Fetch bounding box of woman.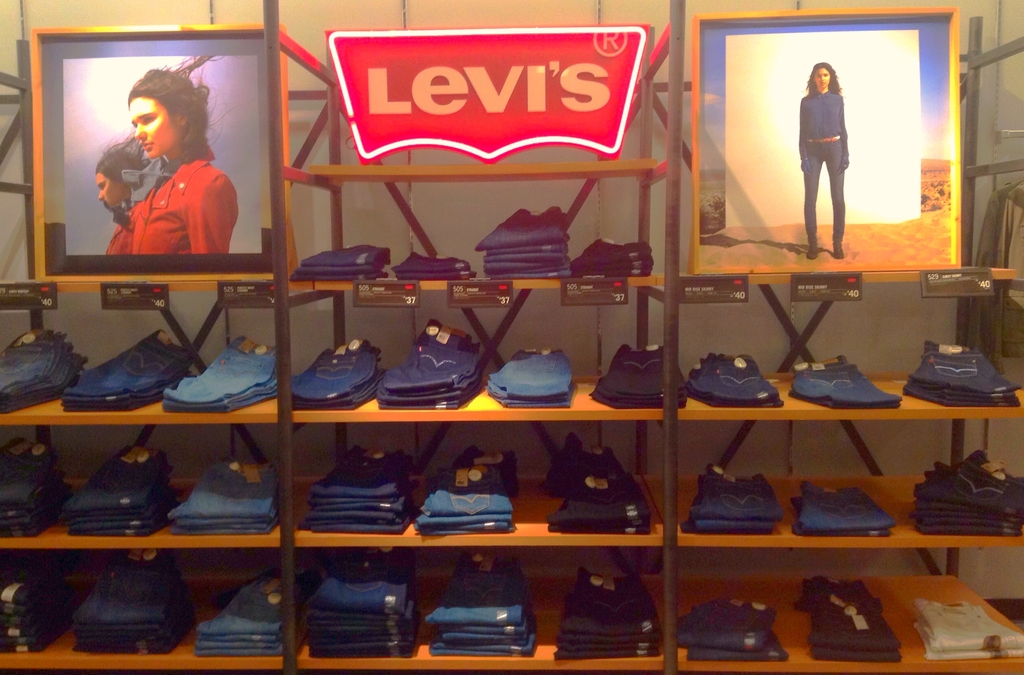
Bbox: locate(98, 145, 152, 252).
